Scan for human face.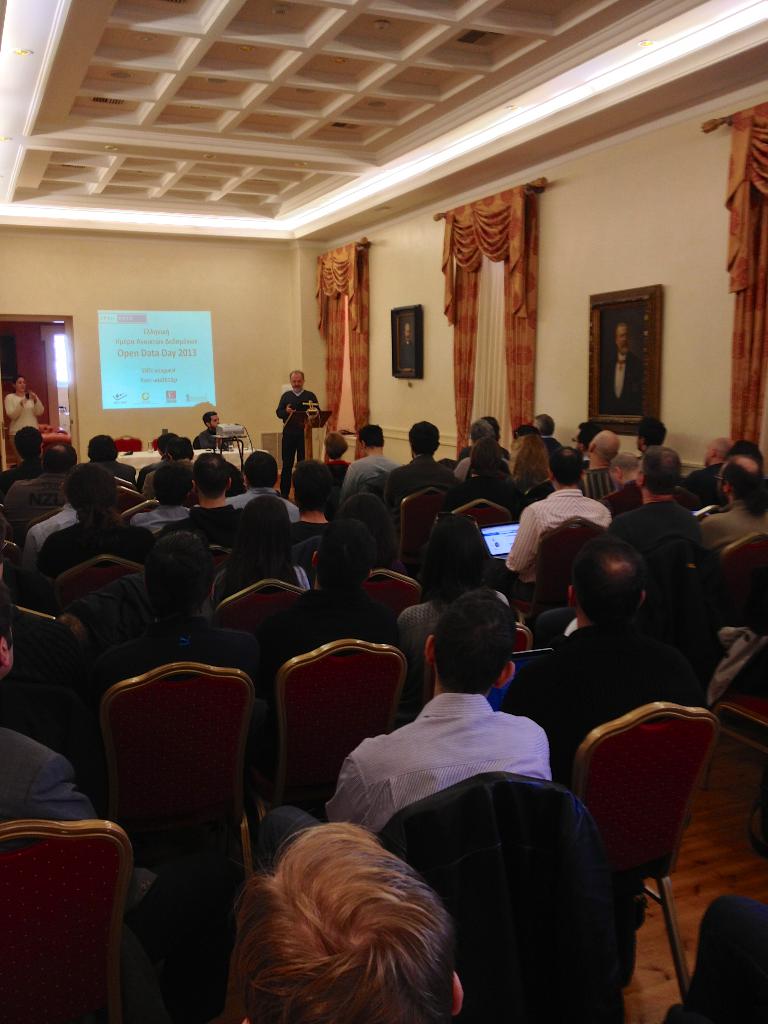
Scan result: 606:474:618:486.
